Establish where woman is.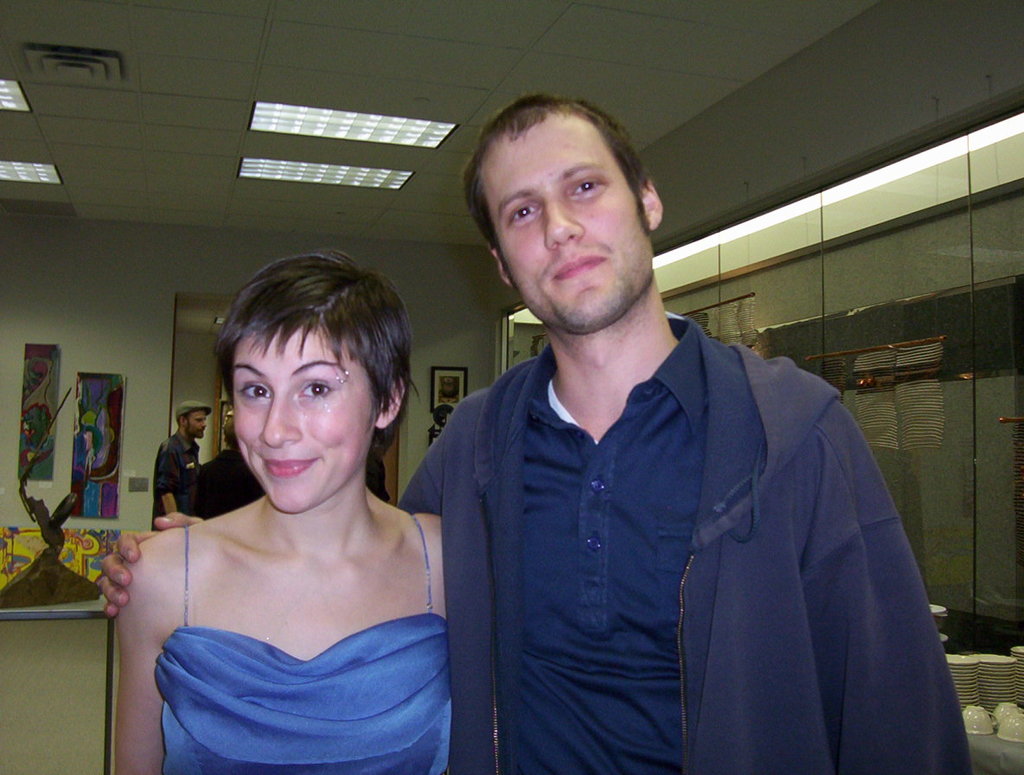
Established at l=106, t=247, r=482, b=768.
